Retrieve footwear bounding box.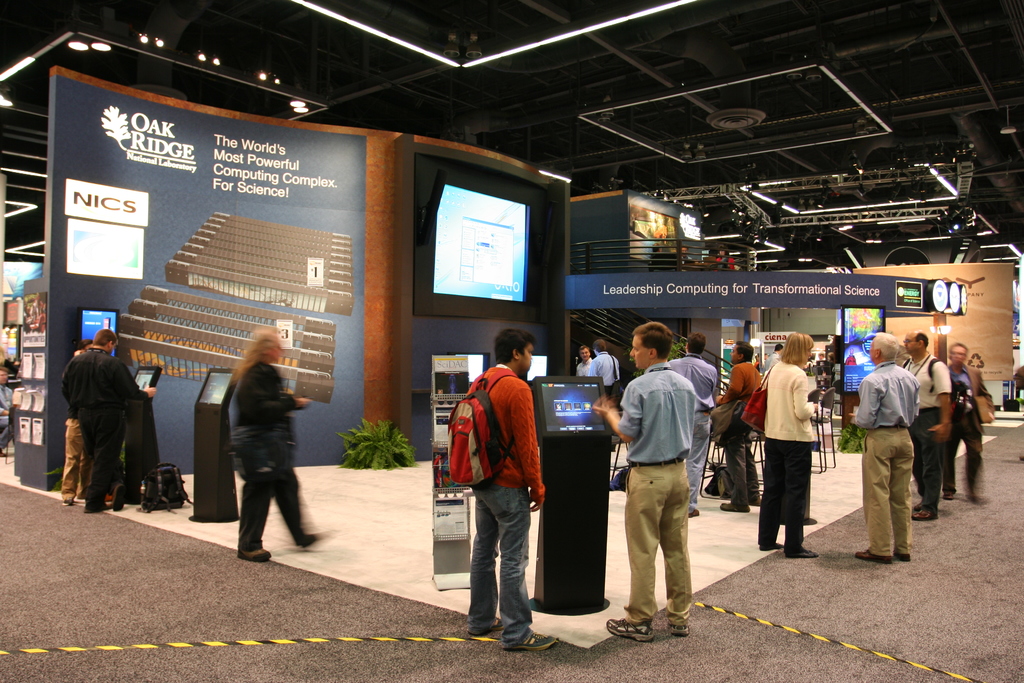
Bounding box: (715,502,752,514).
